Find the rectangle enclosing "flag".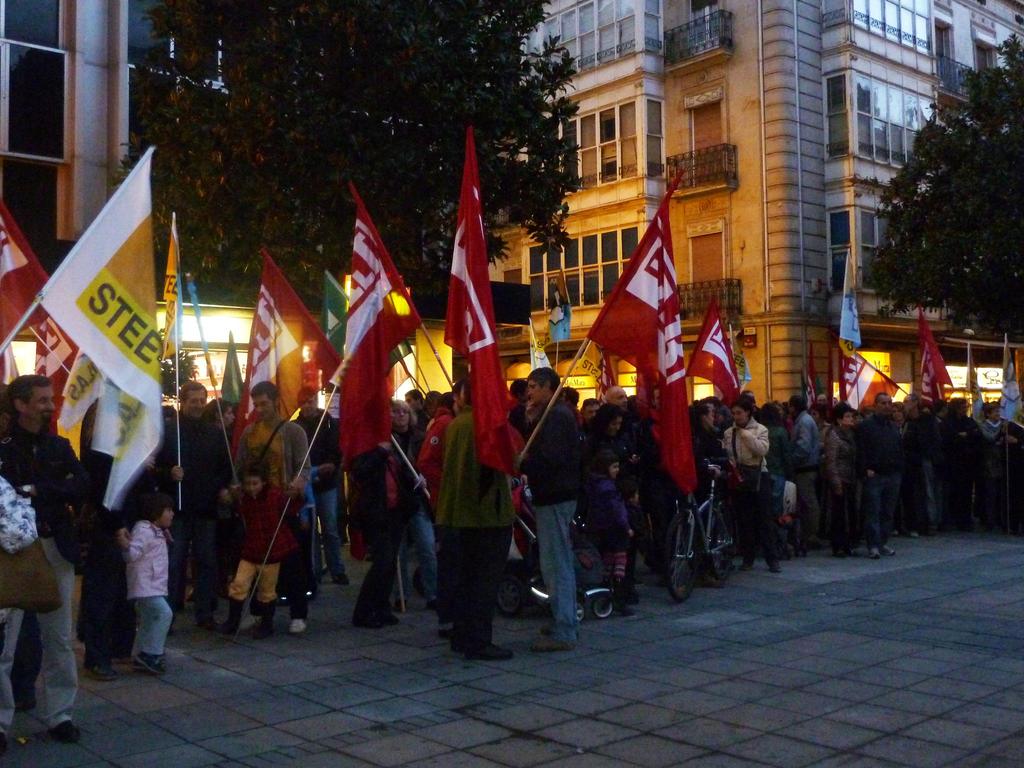
908, 306, 955, 408.
